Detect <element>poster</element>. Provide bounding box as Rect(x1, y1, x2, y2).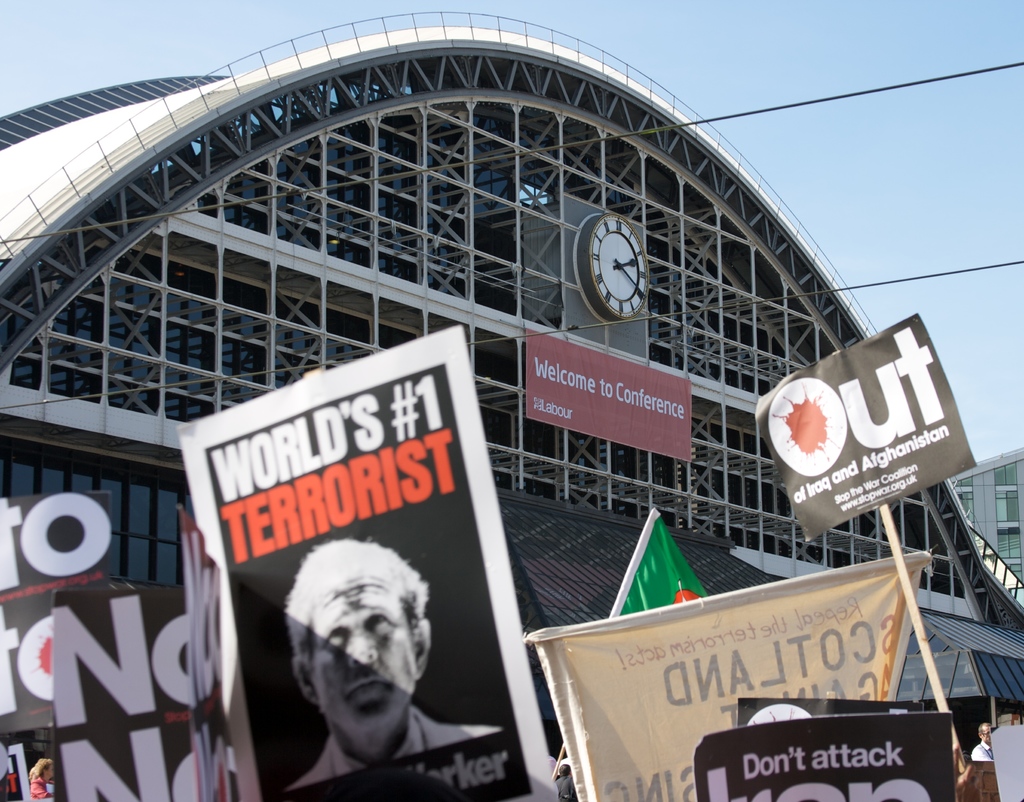
Rect(755, 309, 973, 536).
